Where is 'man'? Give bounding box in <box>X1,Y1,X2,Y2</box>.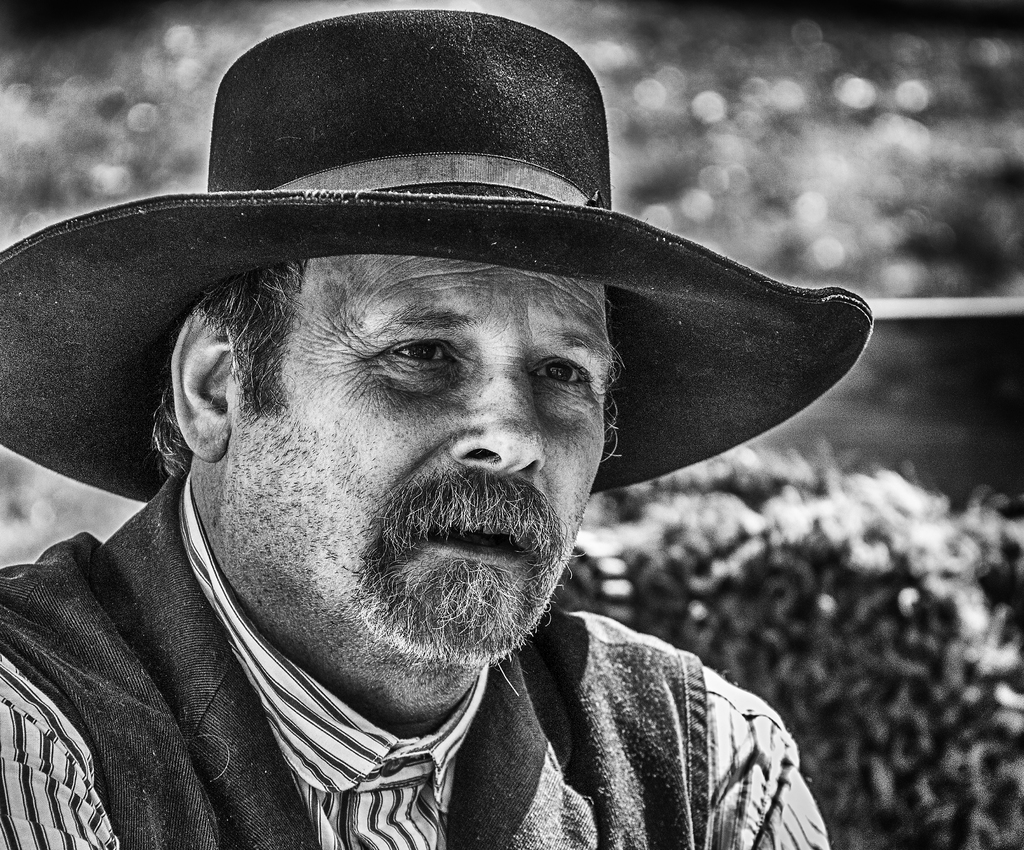
<box>0,15,931,838</box>.
